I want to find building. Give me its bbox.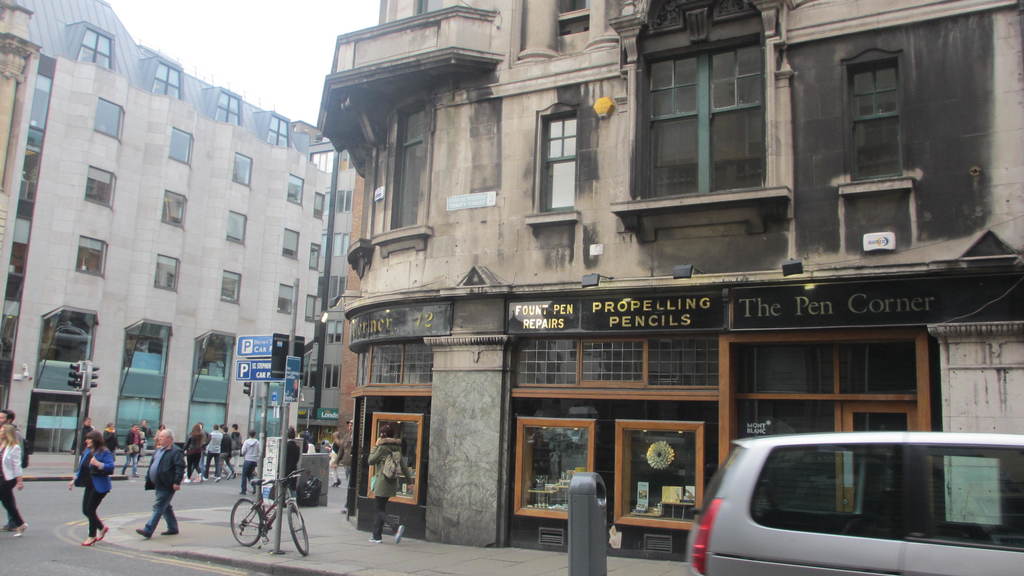
left=0, top=0, right=358, bottom=456.
